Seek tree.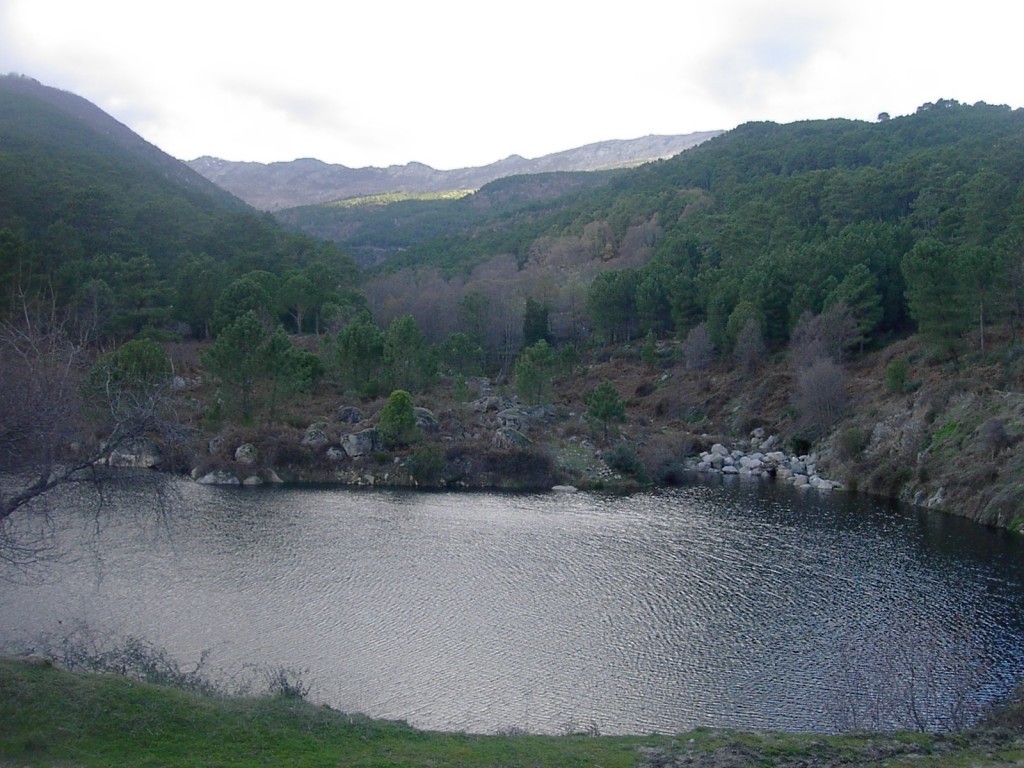
x1=388 y1=313 x2=427 y2=386.
